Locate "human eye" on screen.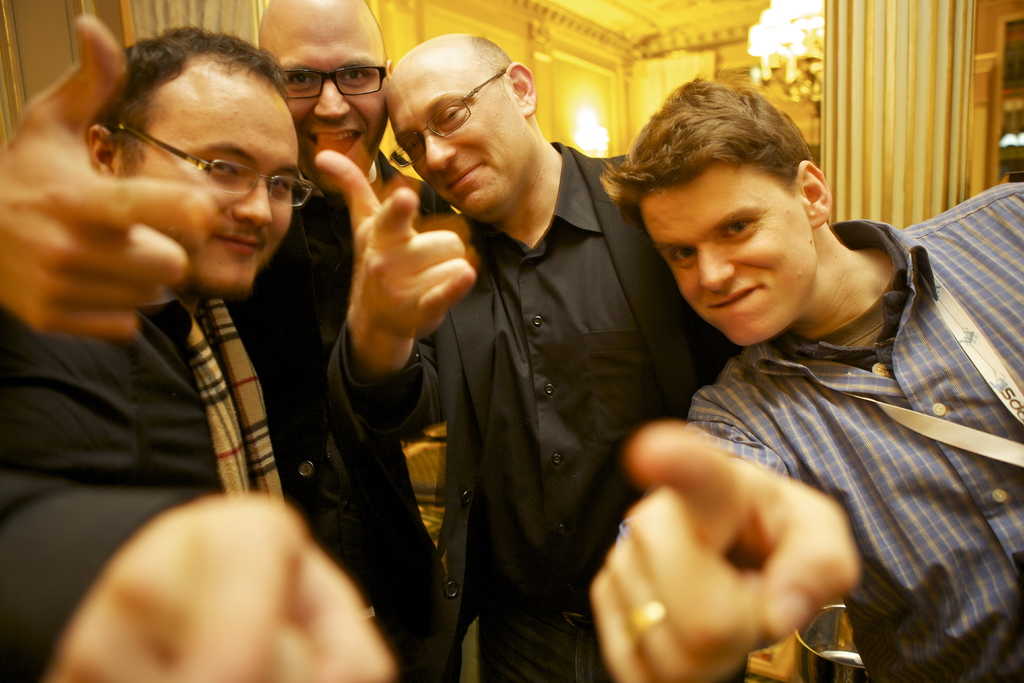
On screen at region(264, 174, 289, 195).
